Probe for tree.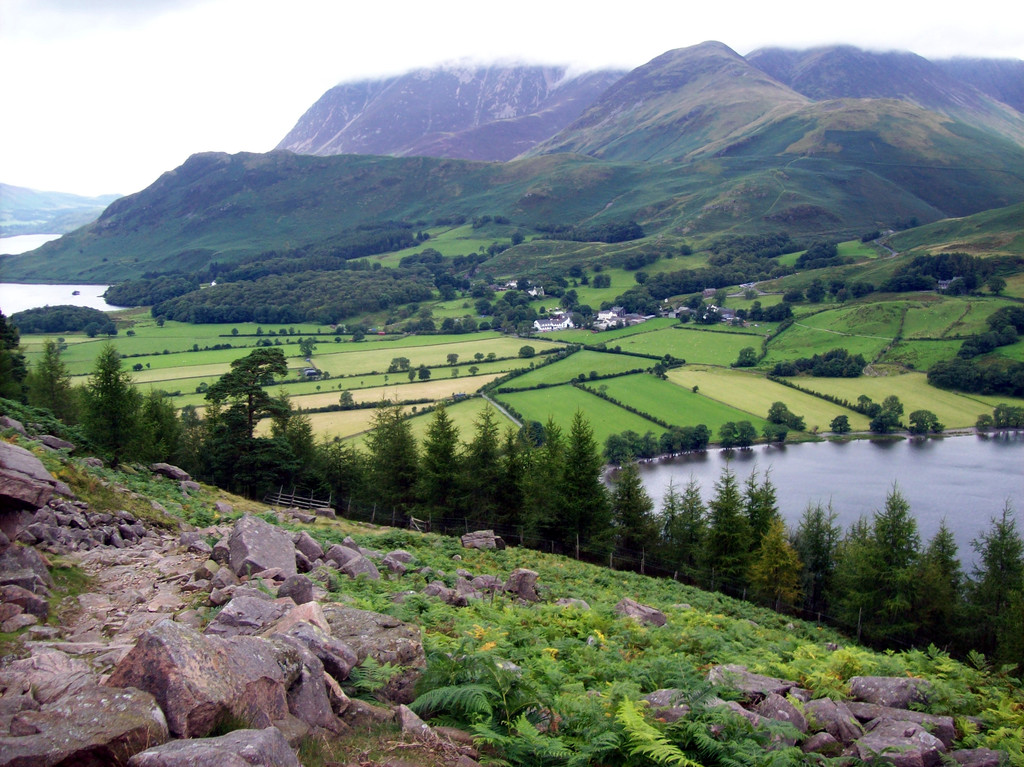
Probe result: pyautogui.locateOnScreen(828, 412, 852, 436).
